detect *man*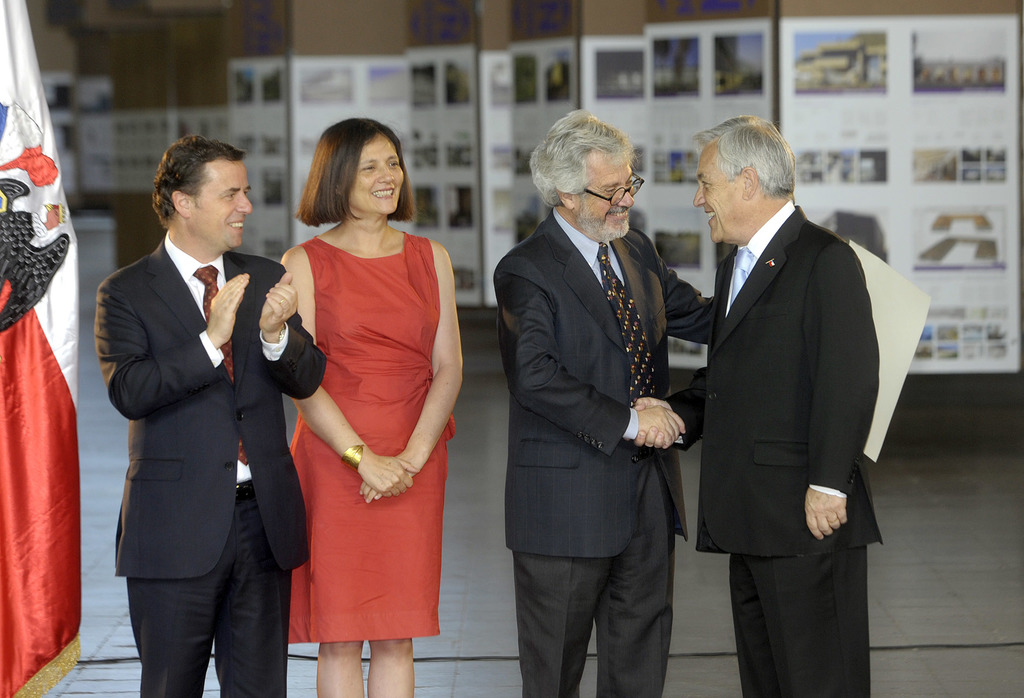
l=95, t=138, r=326, b=697
